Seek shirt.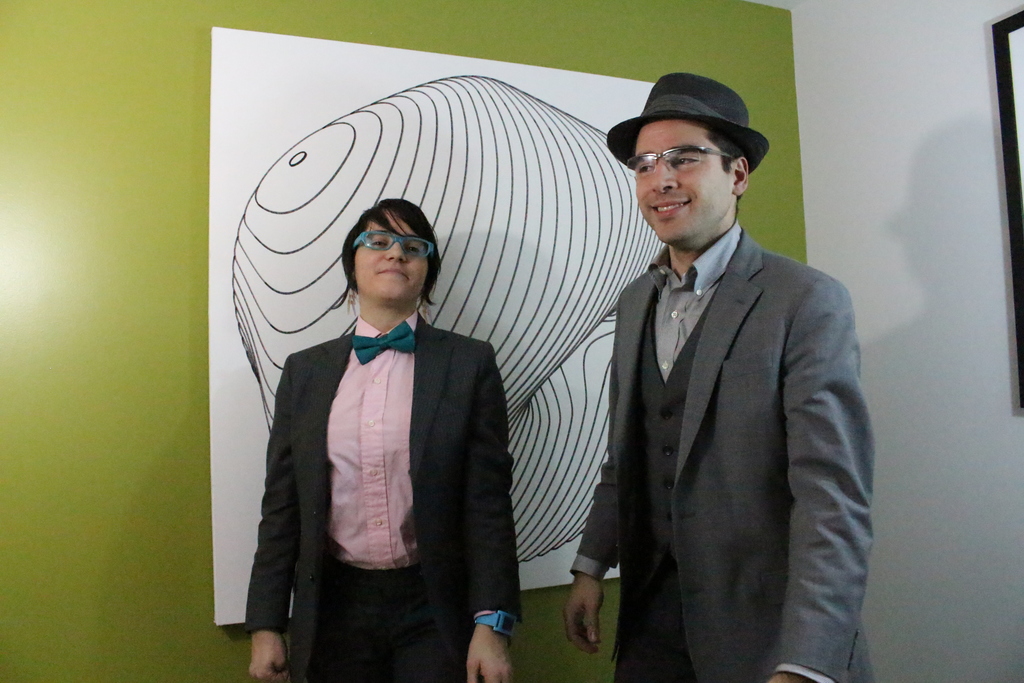
{"x1": 310, "y1": 311, "x2": 445, "y2": 575}.
